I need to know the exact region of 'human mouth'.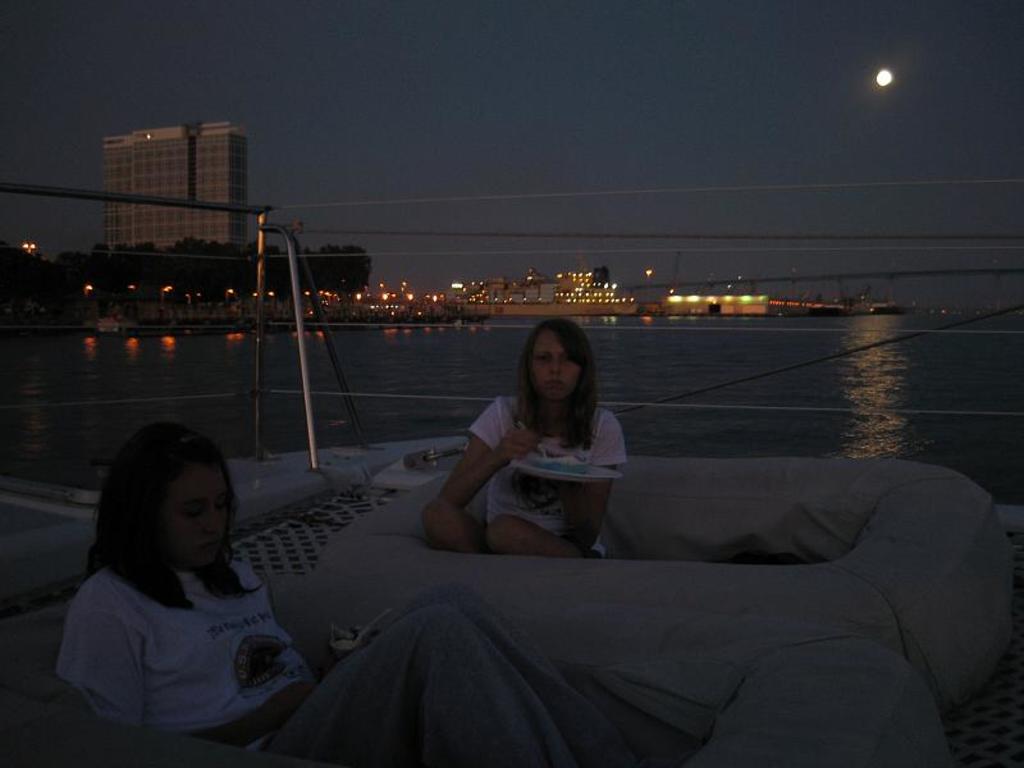
Region: locate(200, 539, 216, 553).
